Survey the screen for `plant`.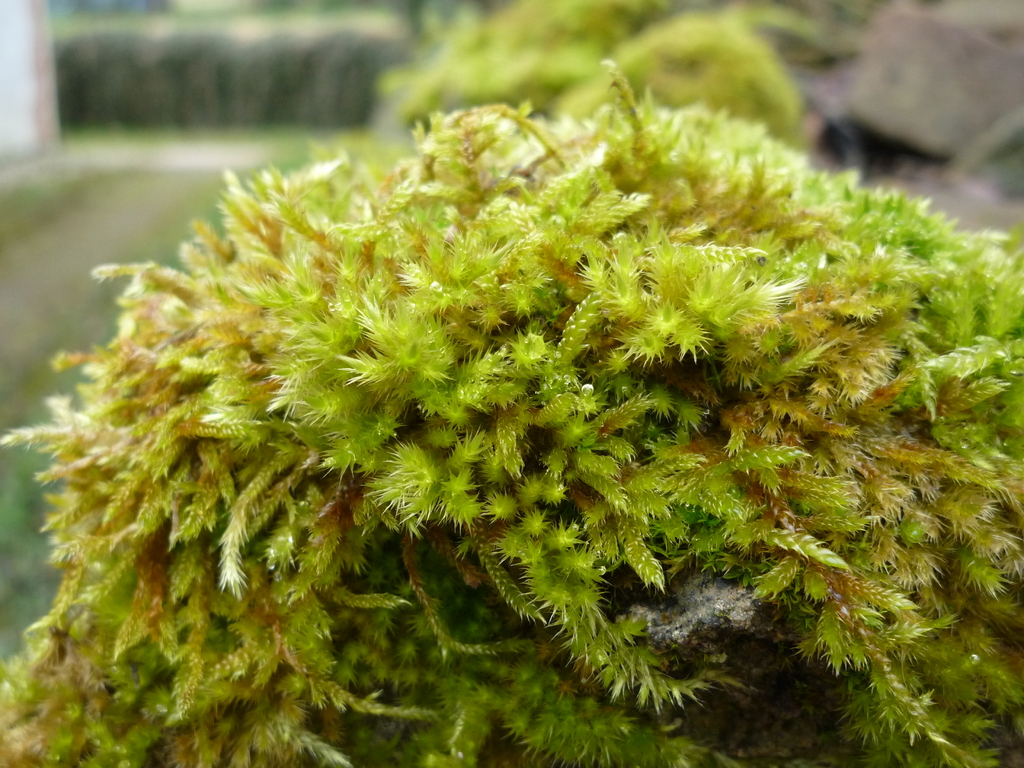
Survey found: <box>22,28,1009,731</box>.
